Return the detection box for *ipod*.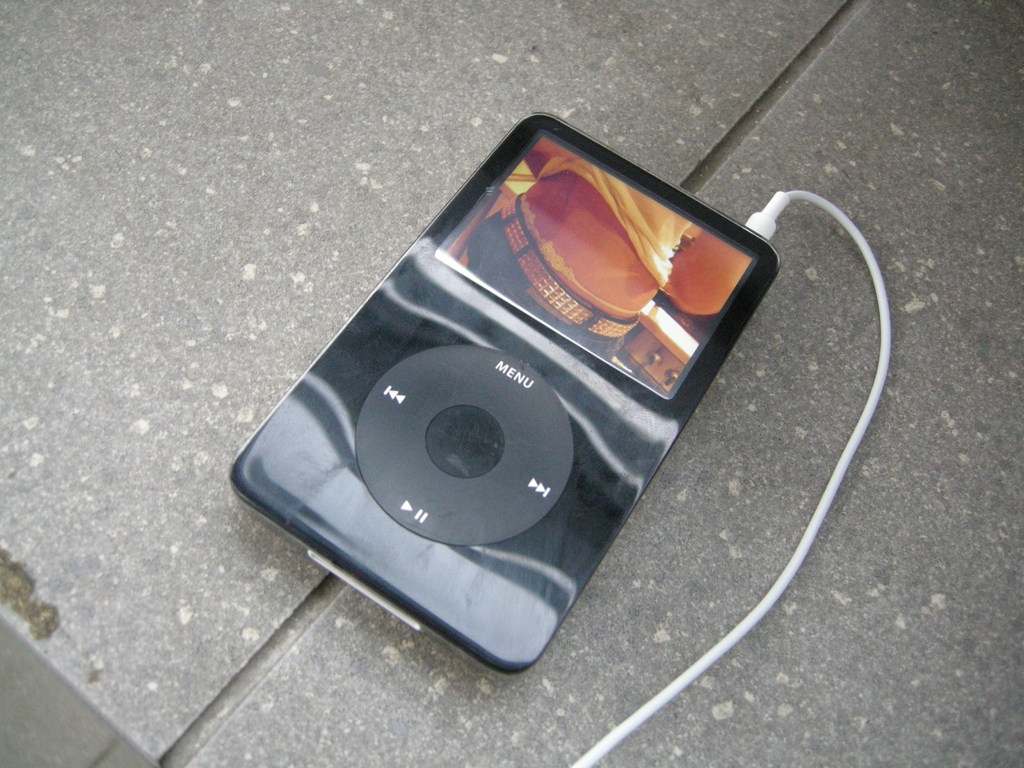
{"left": 234, "top": 113, "right": 780, "bottom": 672}.
